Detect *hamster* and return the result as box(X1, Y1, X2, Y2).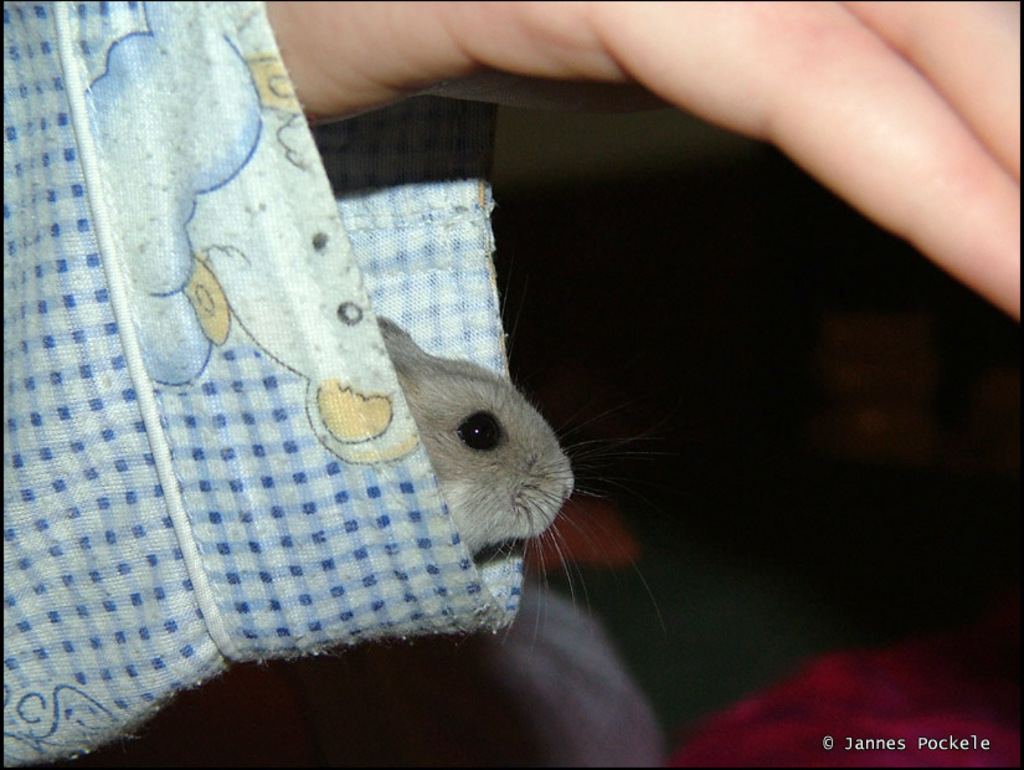
box(372, 308, 670, 664).
